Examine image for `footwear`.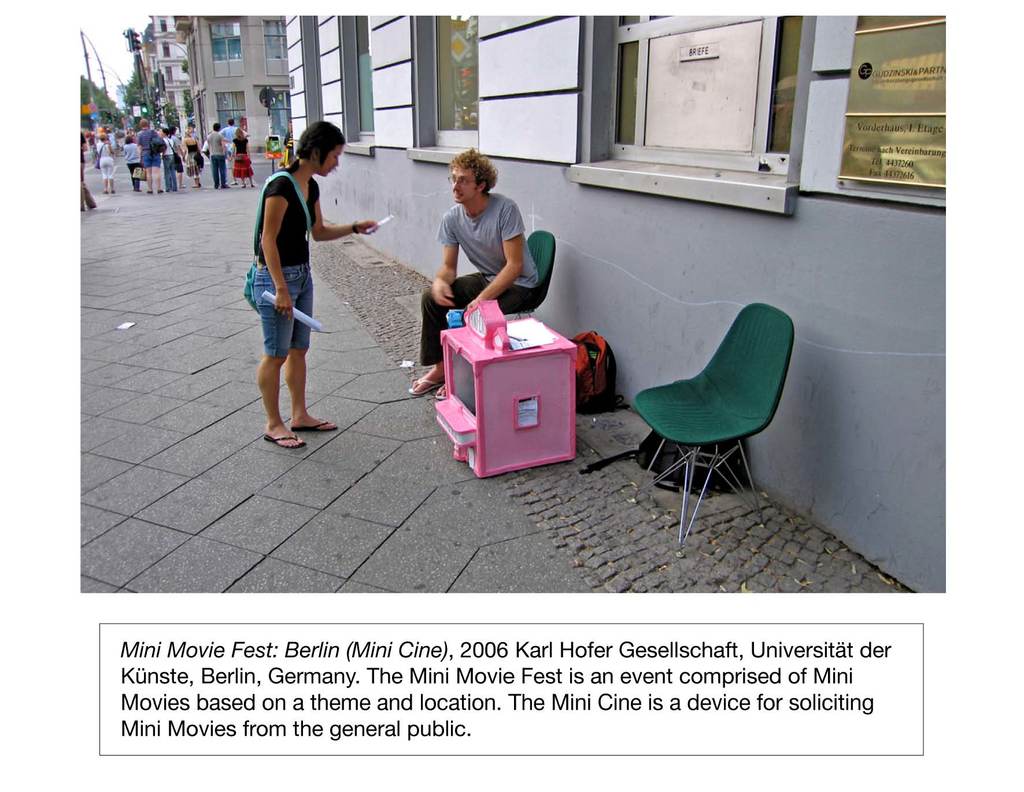
Examination result: region(198, 186, 200, 188).
